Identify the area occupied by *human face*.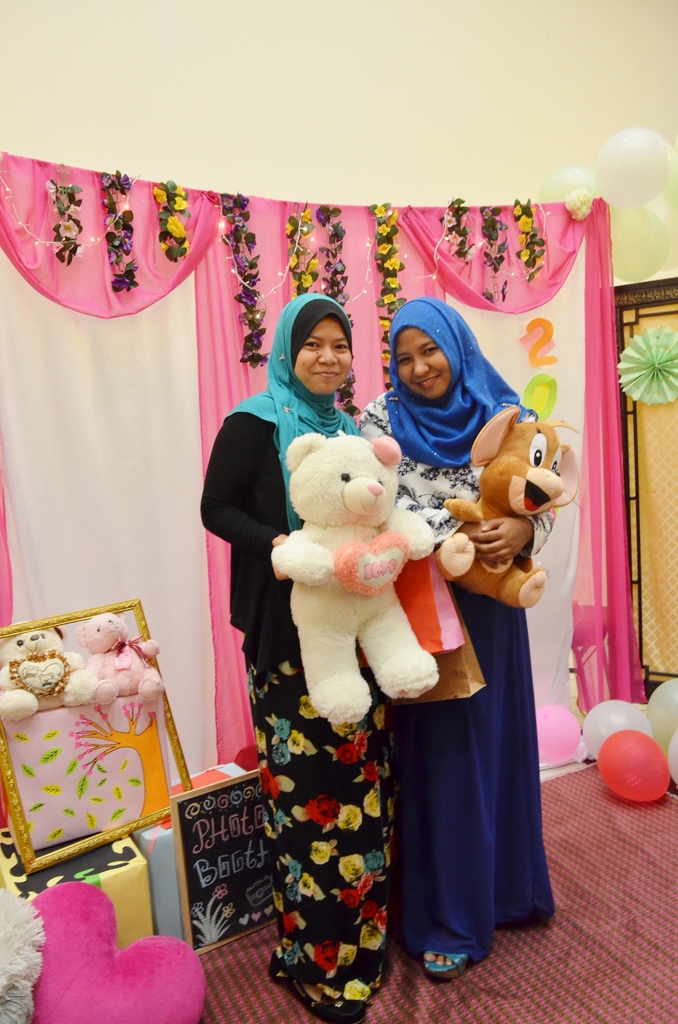
Area: {"left": 400, "top": 328, "right": 450, "bottom": 398}.
